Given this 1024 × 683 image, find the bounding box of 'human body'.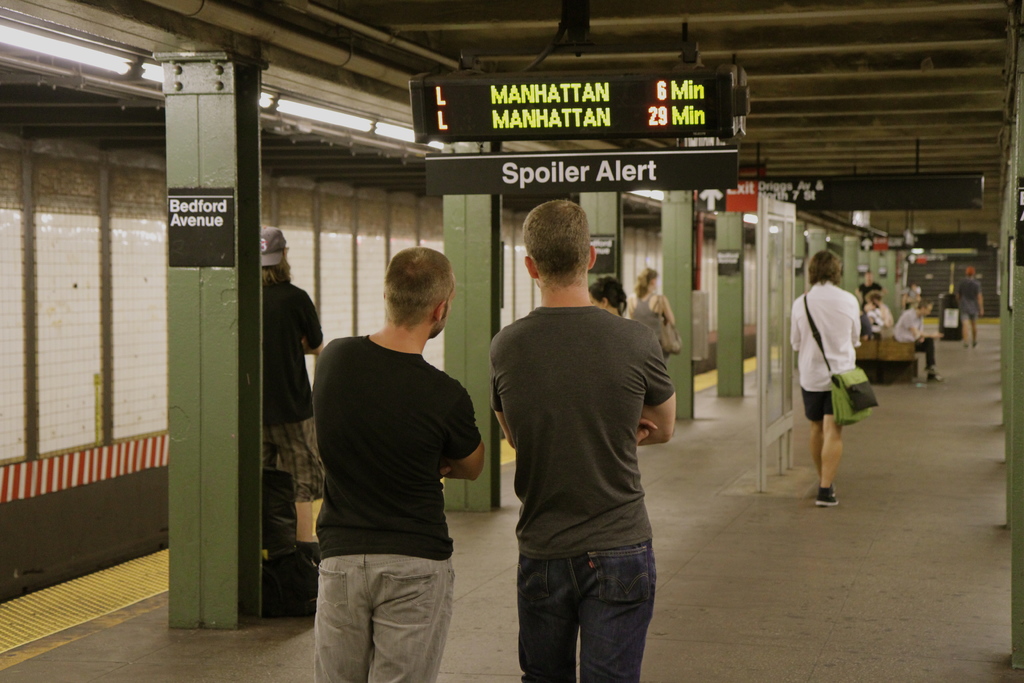
pyautogui.locateOnScreen(624, 286, 673, 350).
